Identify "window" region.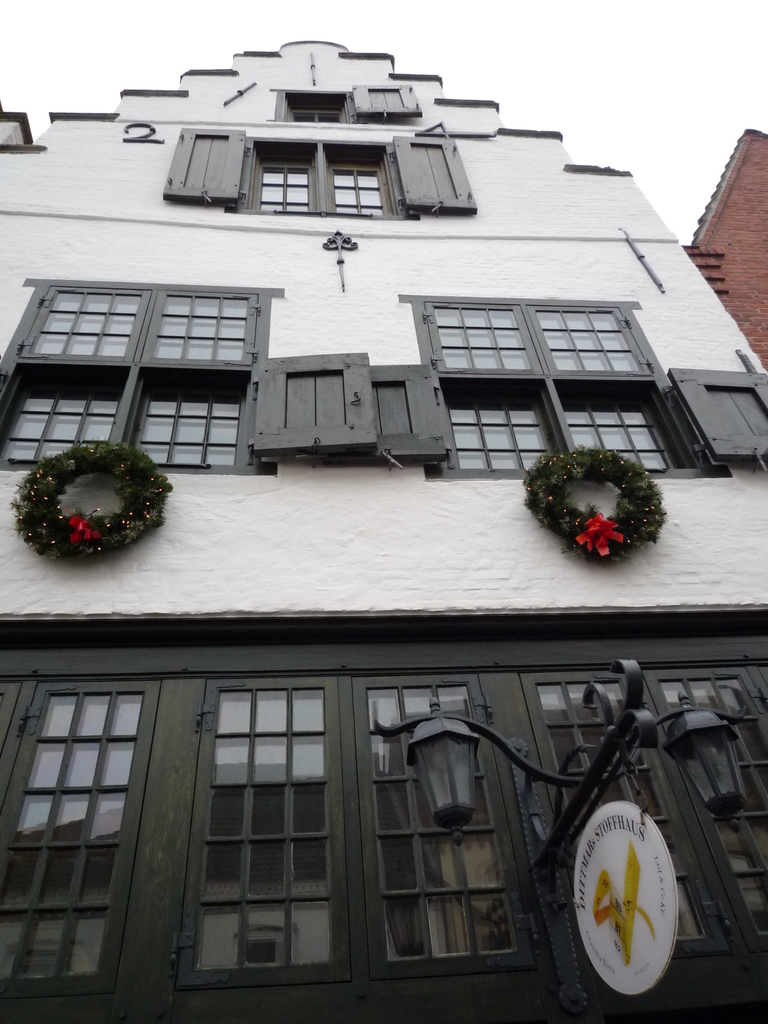
Region: box(531, 676, 705, 966).
